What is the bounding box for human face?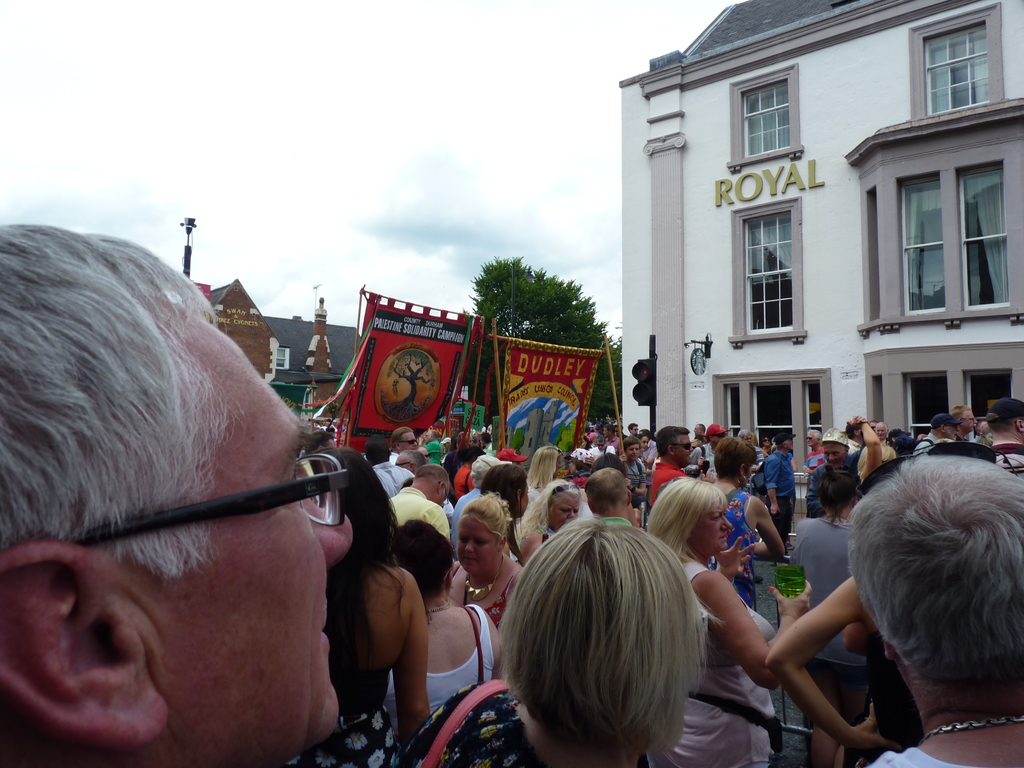
left=550, top=491, right=579, bottom=531.
